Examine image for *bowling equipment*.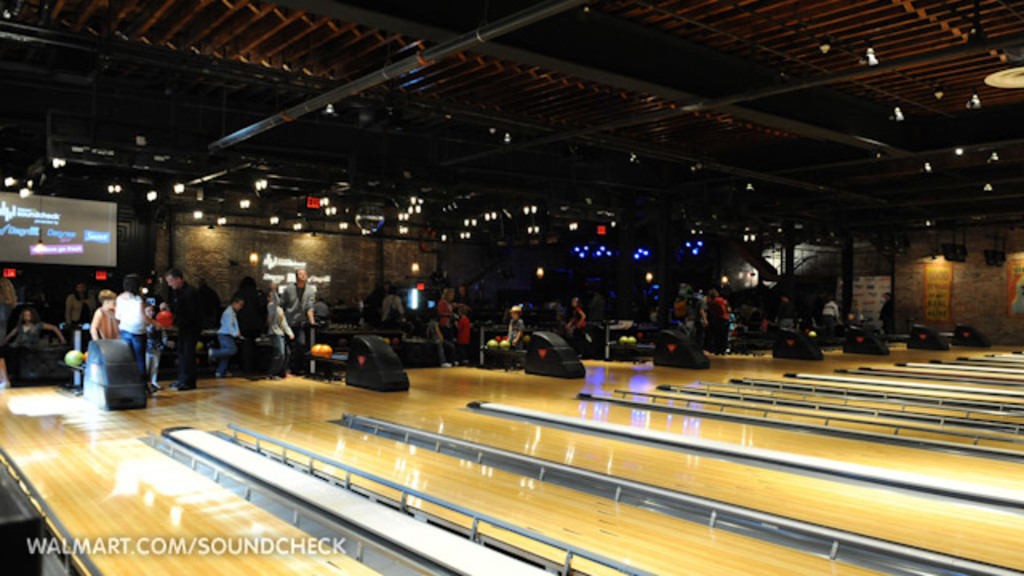
Examination result: [left=306, top=330, right=410, bottom=392].
